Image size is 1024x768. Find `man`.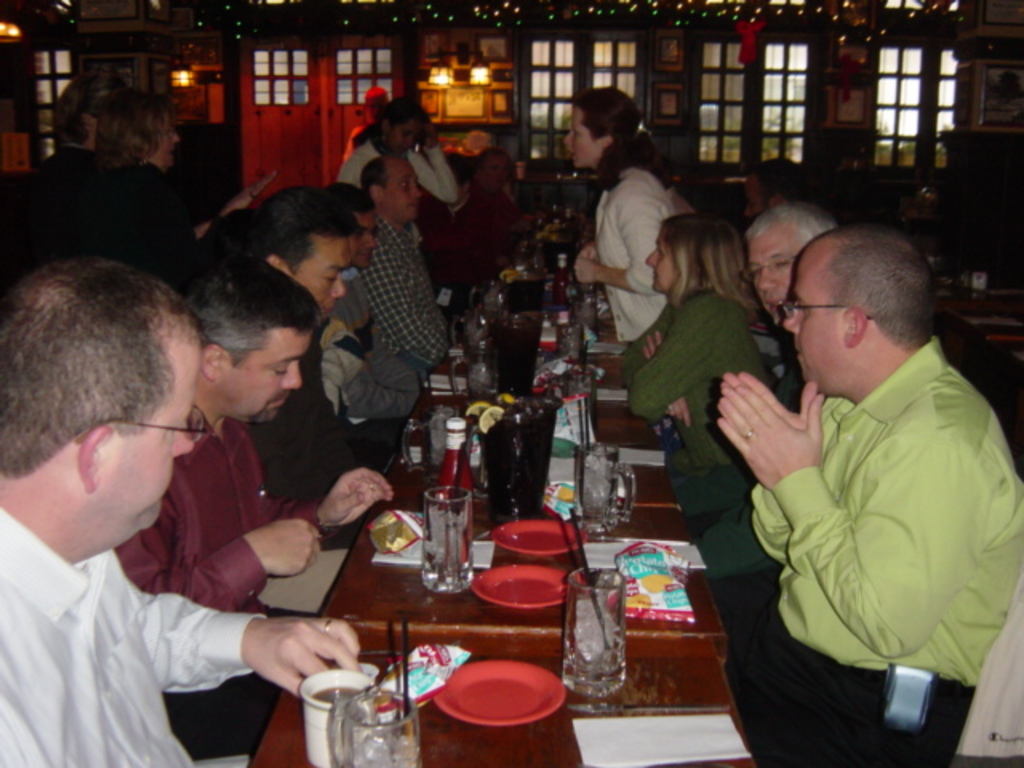
<box>362,160,458,390</box>.
